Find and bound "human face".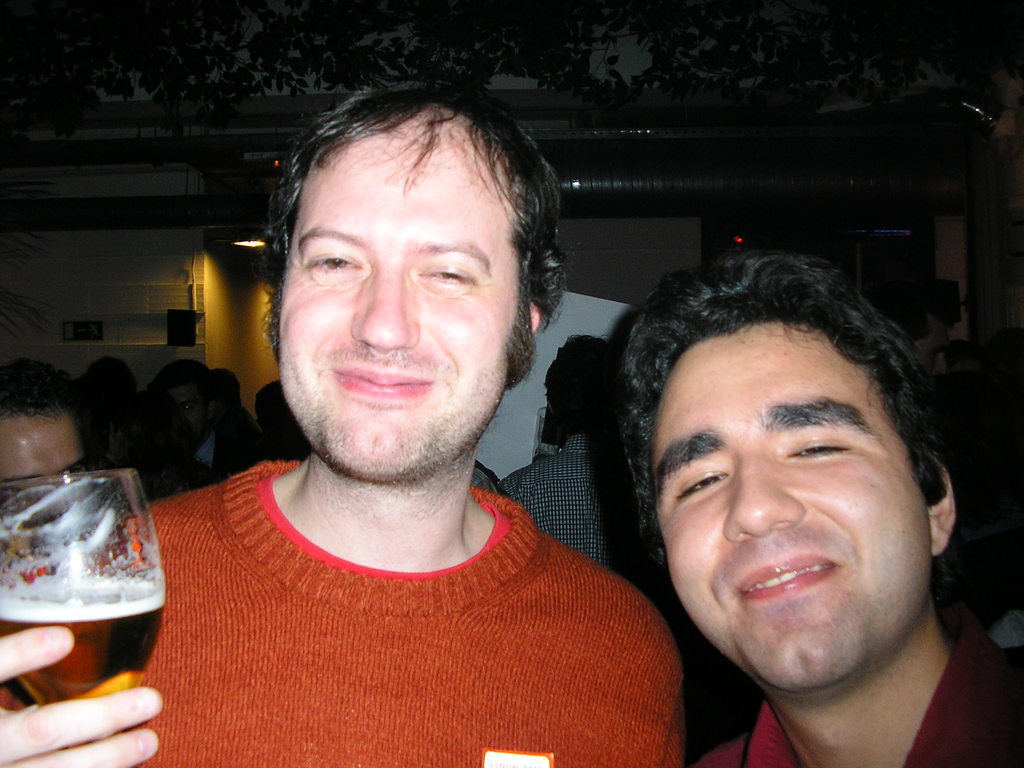
Bound: detection(657, 319, 935, 694).
